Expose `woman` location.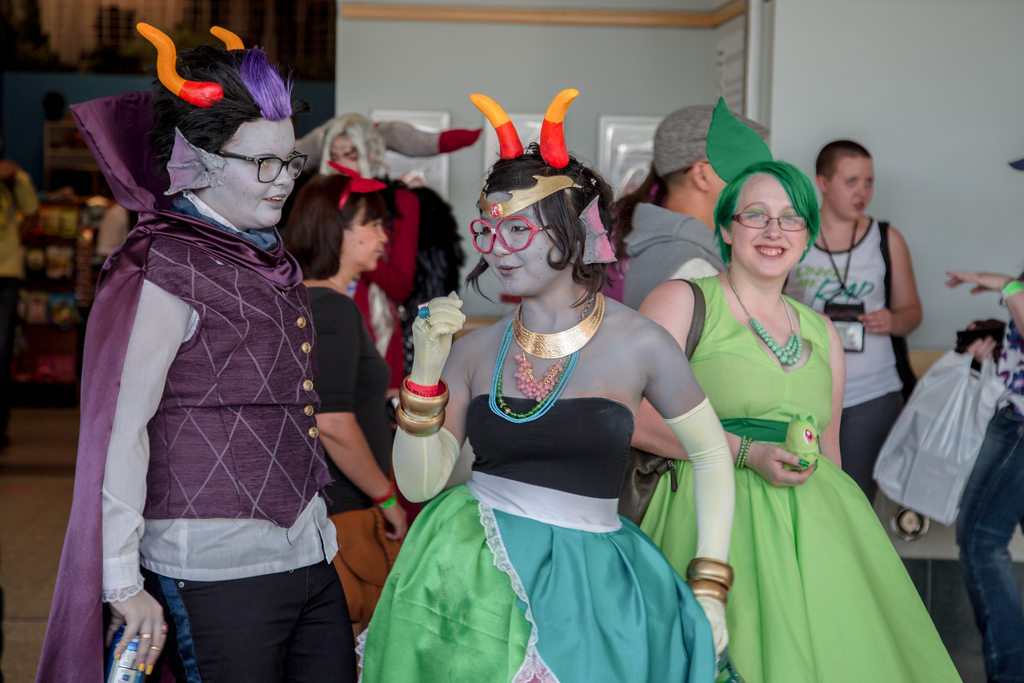
Exposed at bbox=[774, 143, 920, 504].
